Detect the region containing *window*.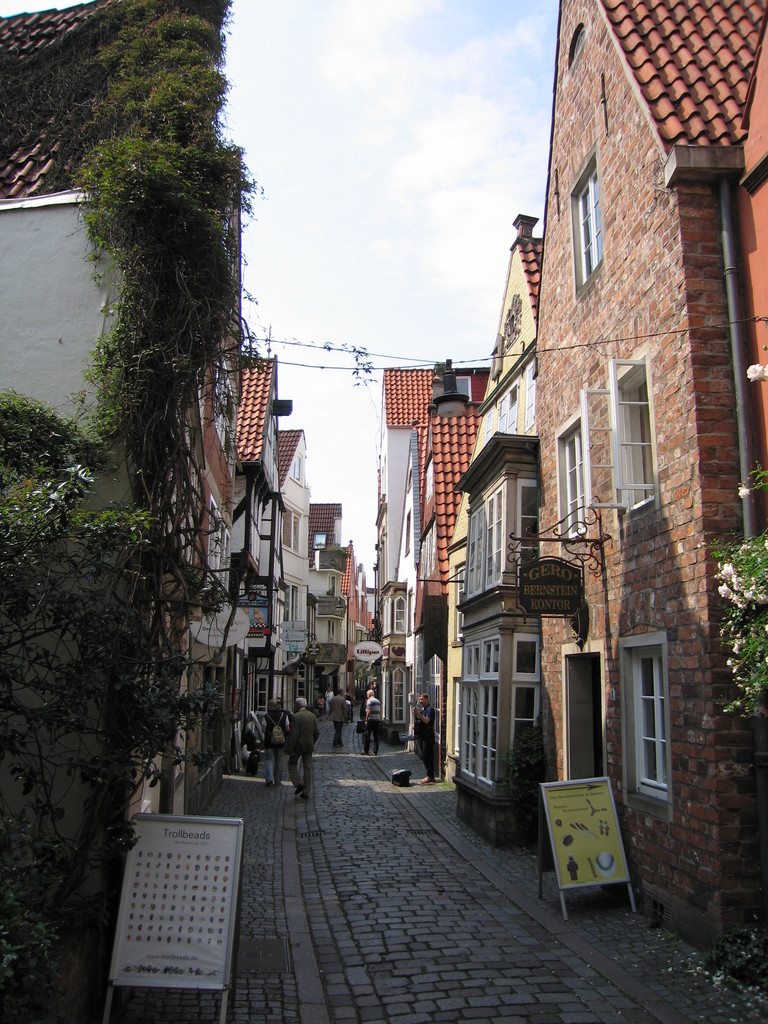
box=[618, 352, 648, 515].
